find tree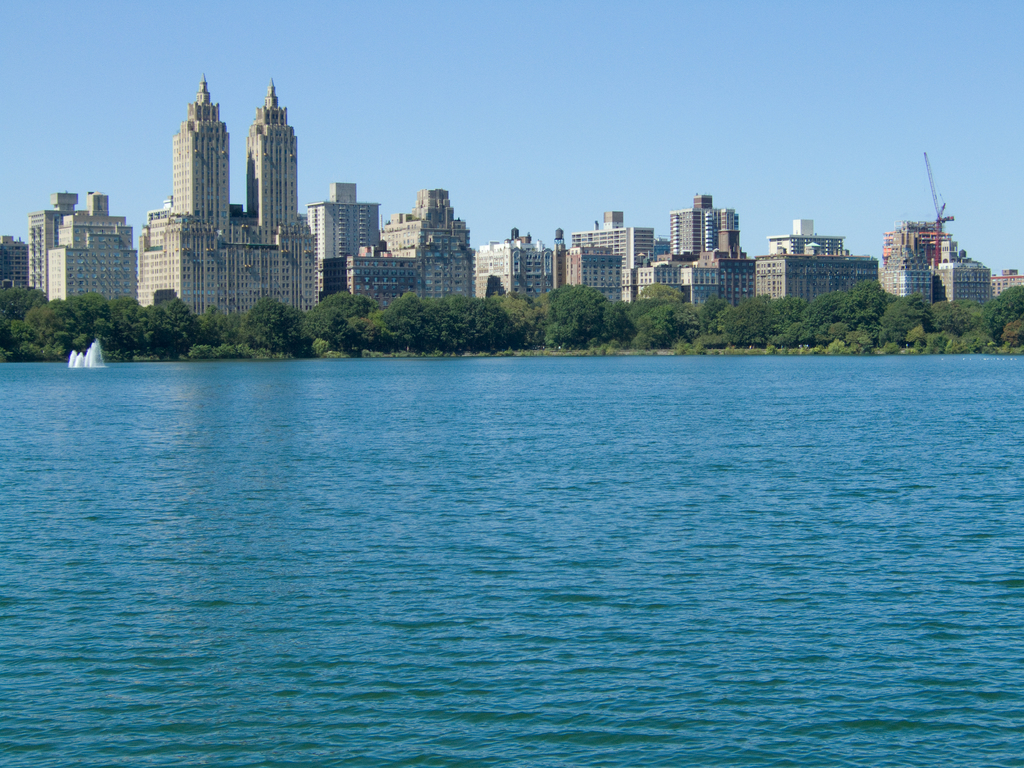
<region>851, 287, 895, 323</region>
